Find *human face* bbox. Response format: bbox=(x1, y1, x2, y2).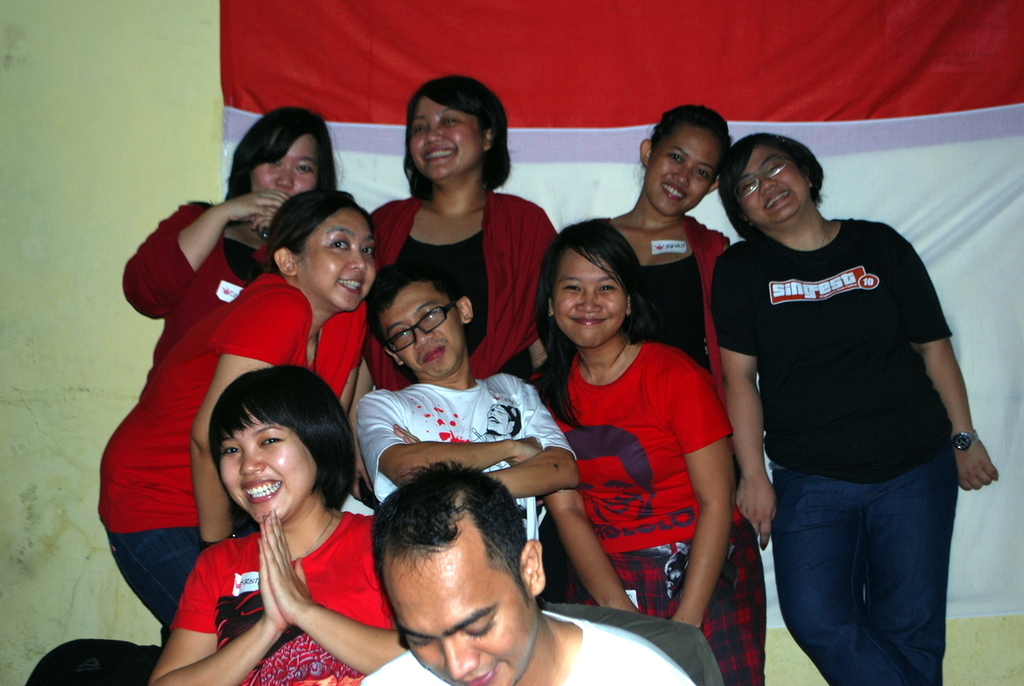
bbox=(735, 148, 808, 228).
